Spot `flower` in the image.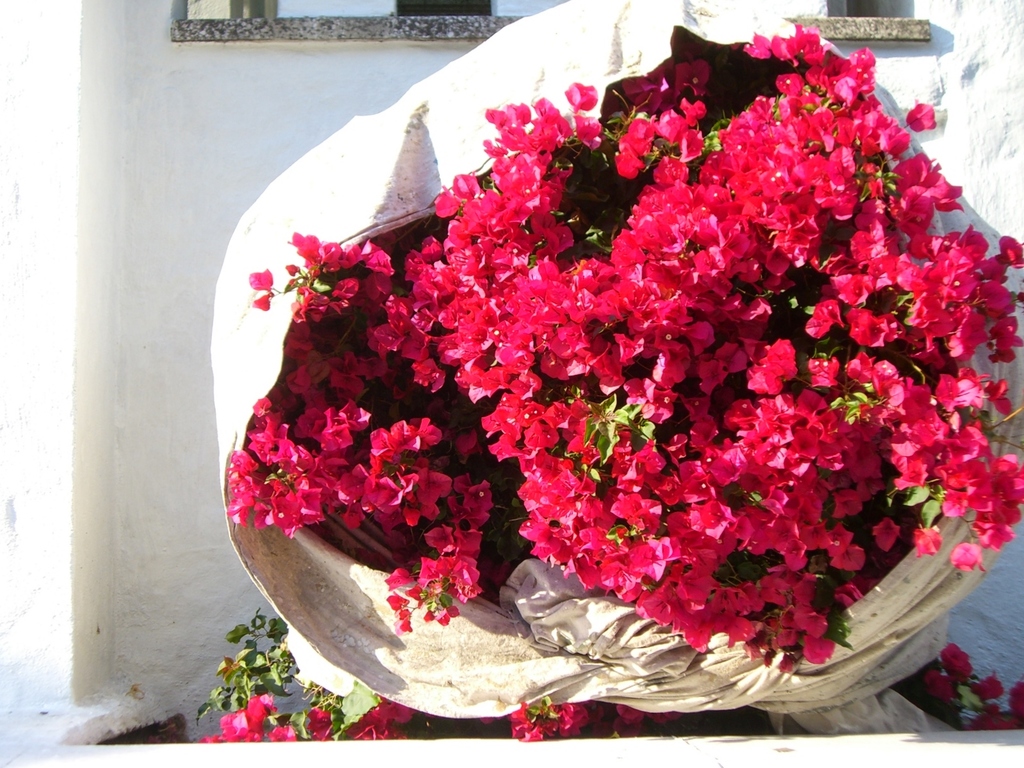
`flower` found at x1=943 y1=644 x2=980 y2=685.
